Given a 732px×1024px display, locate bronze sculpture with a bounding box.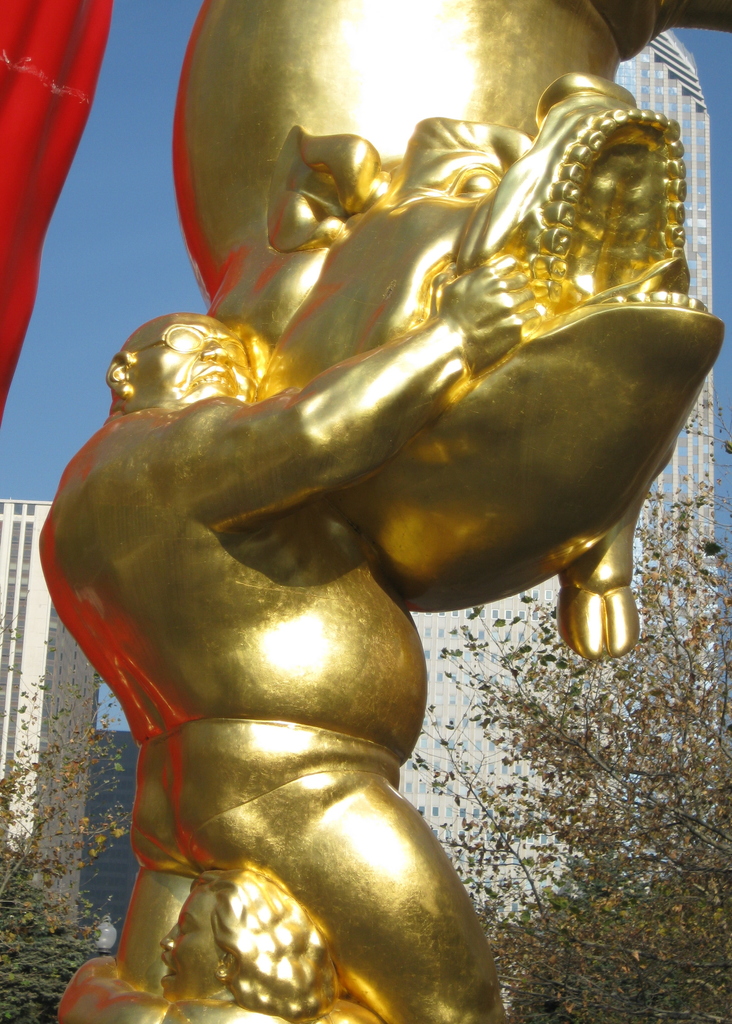
Located: (x1=42, y1=60, x2=688, y2=991).
